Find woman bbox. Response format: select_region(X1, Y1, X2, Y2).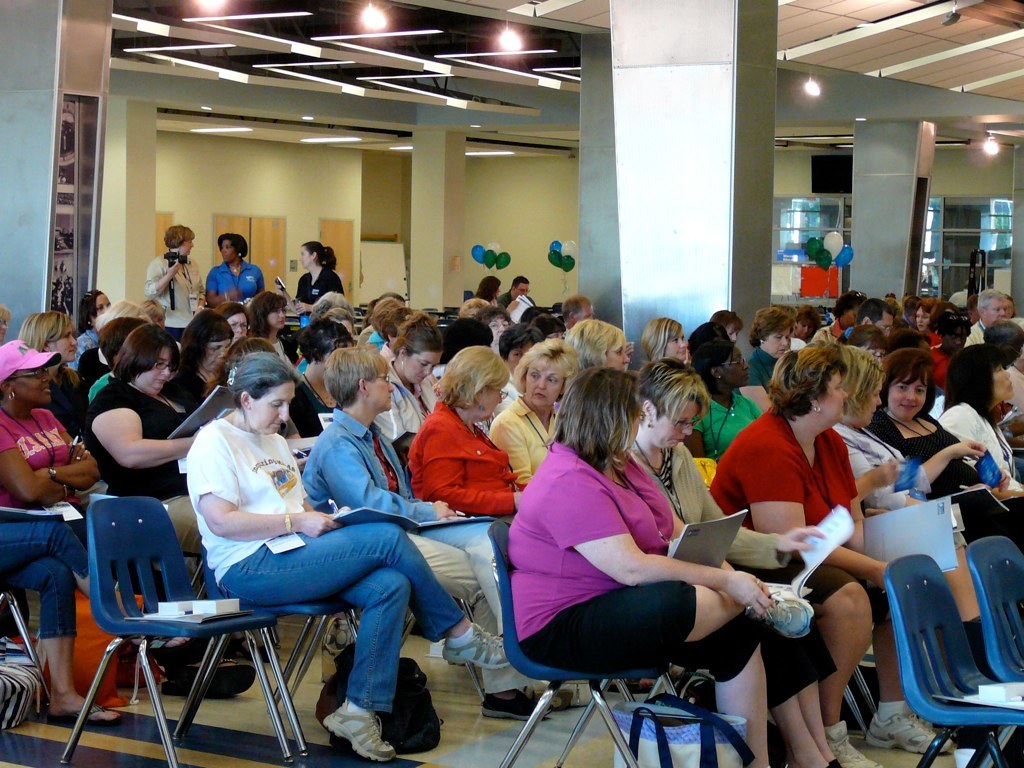
select_region(831, 349, 1000, 683).
